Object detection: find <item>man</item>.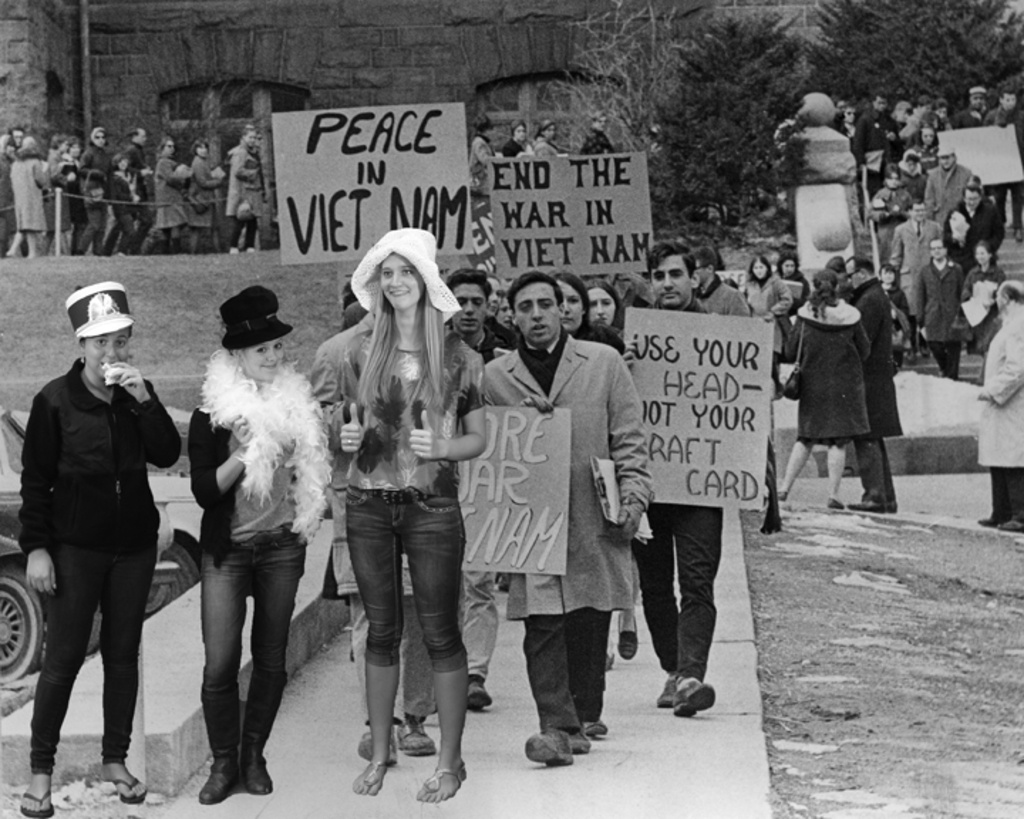
select_region(977, 280, 1023, 532).
